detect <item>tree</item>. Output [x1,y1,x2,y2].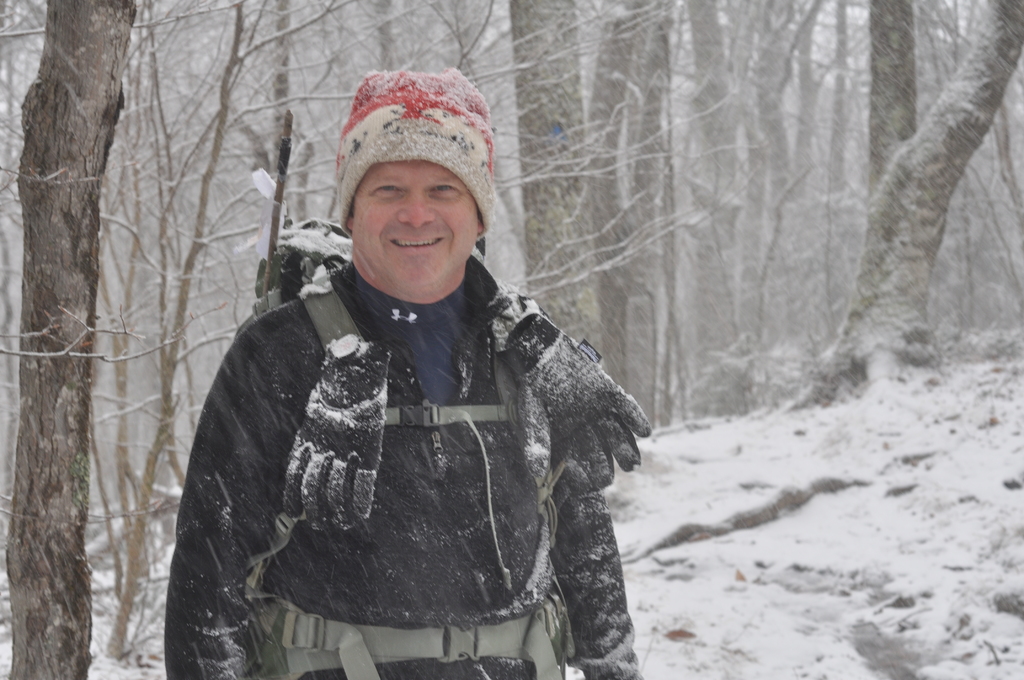
[785,0,1023,410].
